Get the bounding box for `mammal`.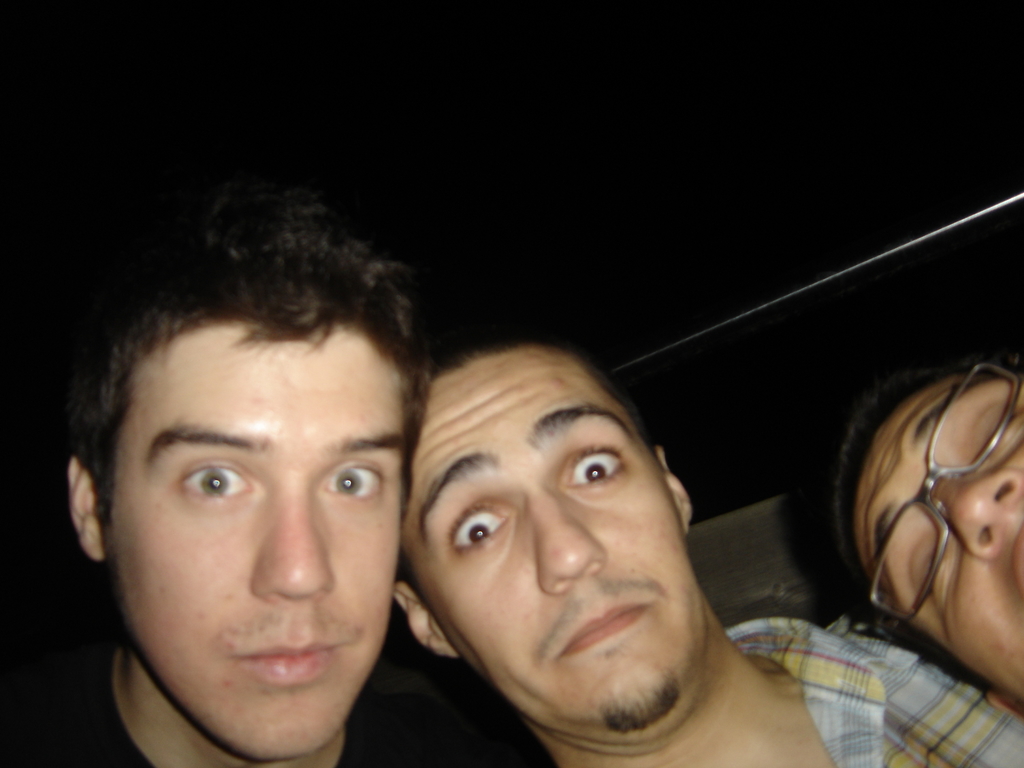
<box>319,276,844,767</box>.
